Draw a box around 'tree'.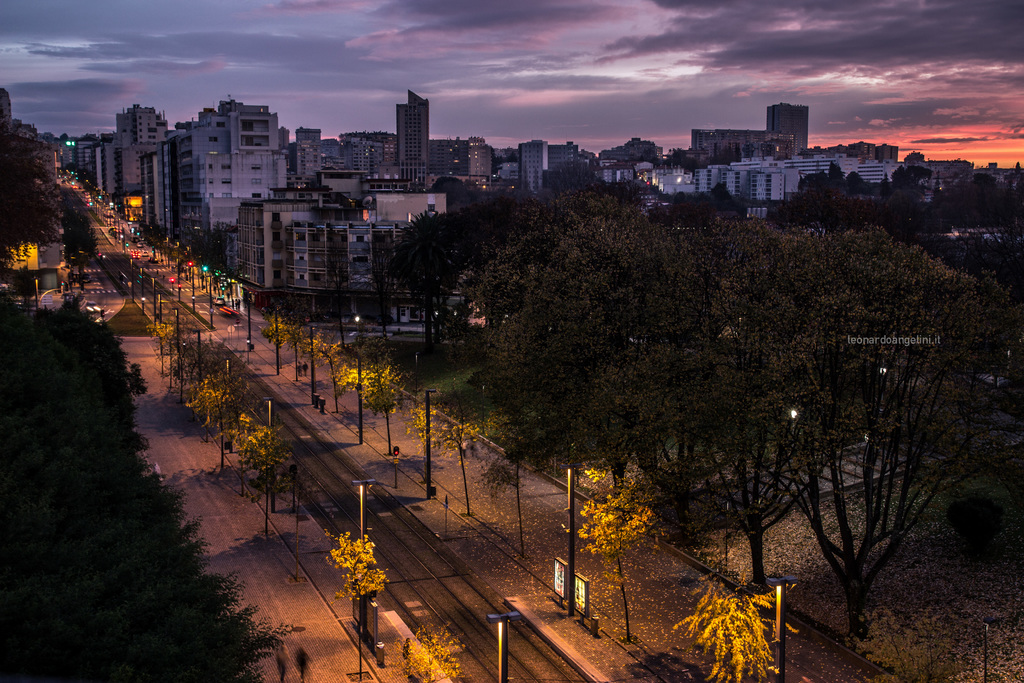
[663,573,802,682].
